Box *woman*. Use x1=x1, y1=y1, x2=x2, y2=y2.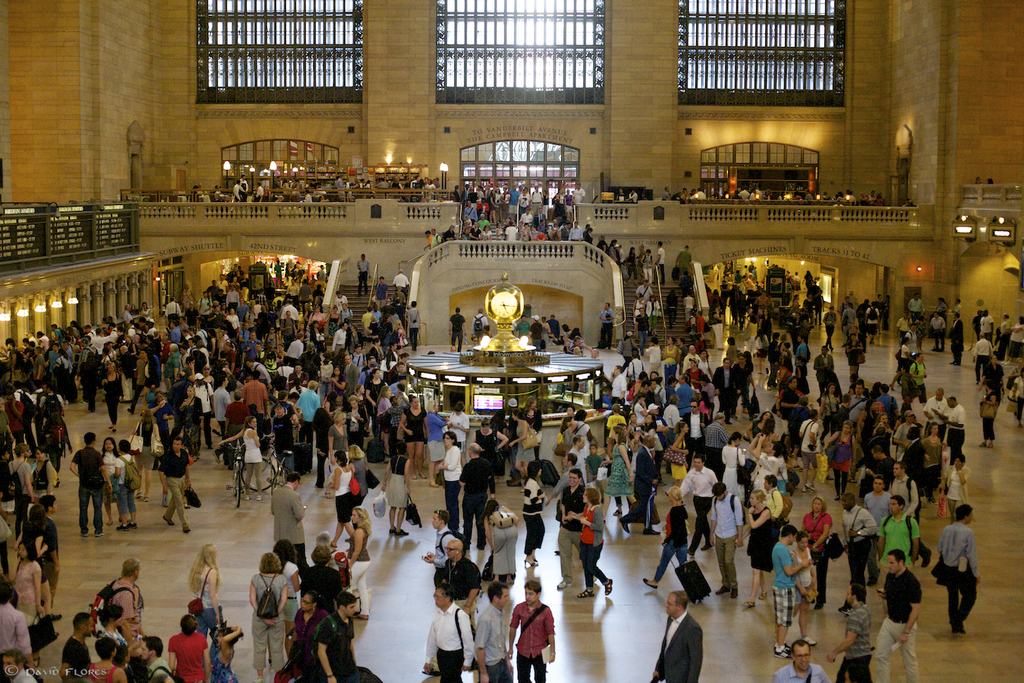
x1=570, y1=413, x2=593, y2=459.
